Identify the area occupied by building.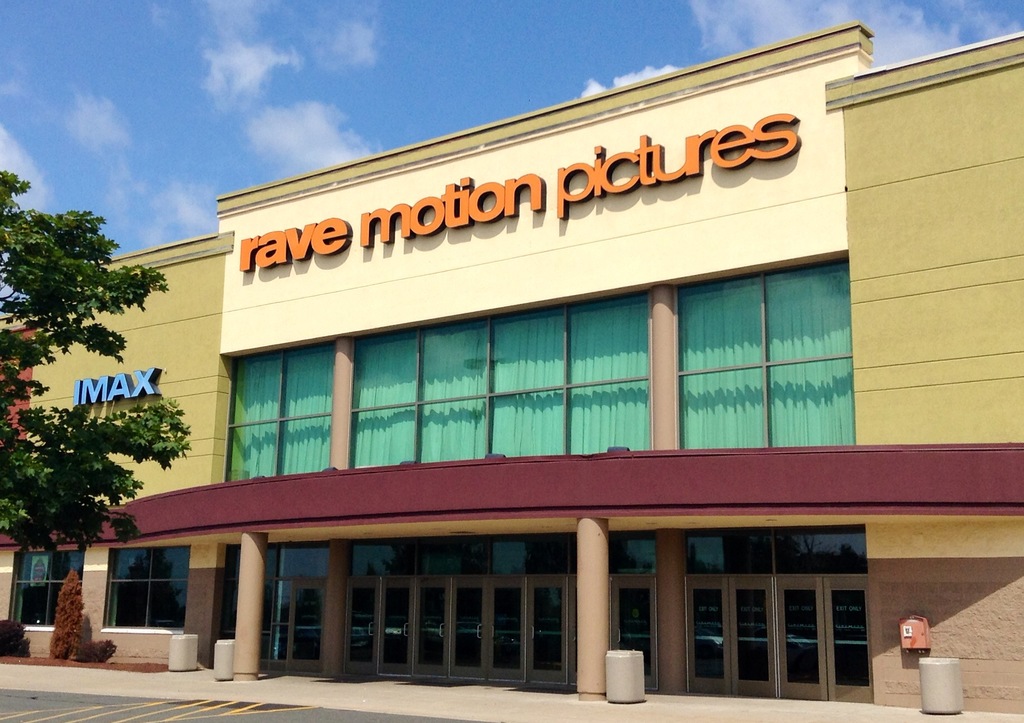
Area: bbox=(0, 24, 1023, 719).
